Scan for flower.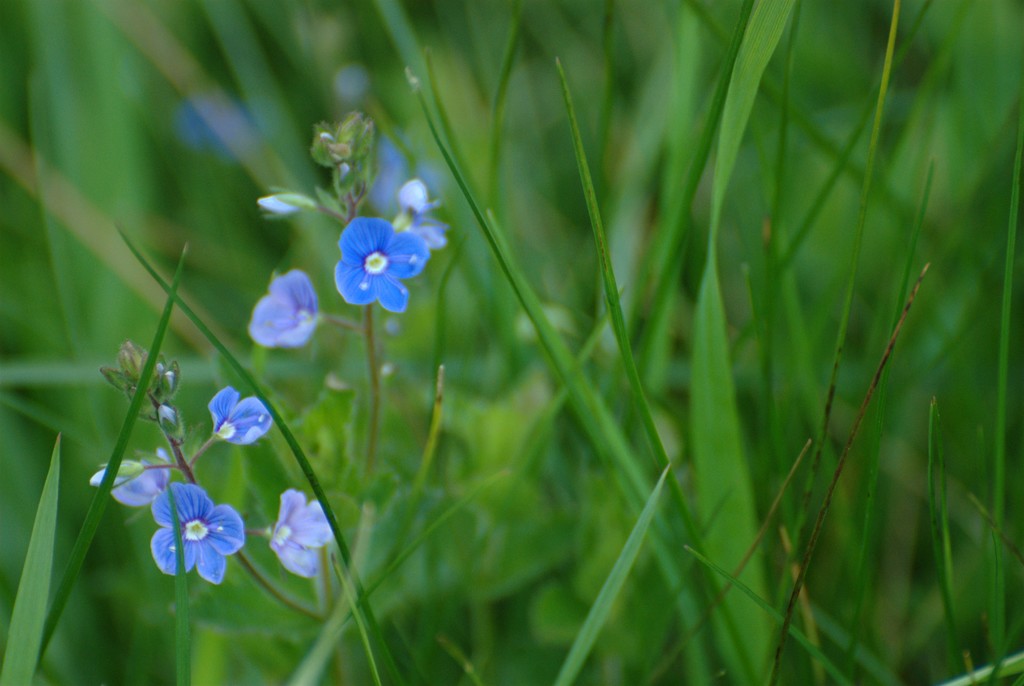
Scan result: crop(252, 265, 315, 341).
